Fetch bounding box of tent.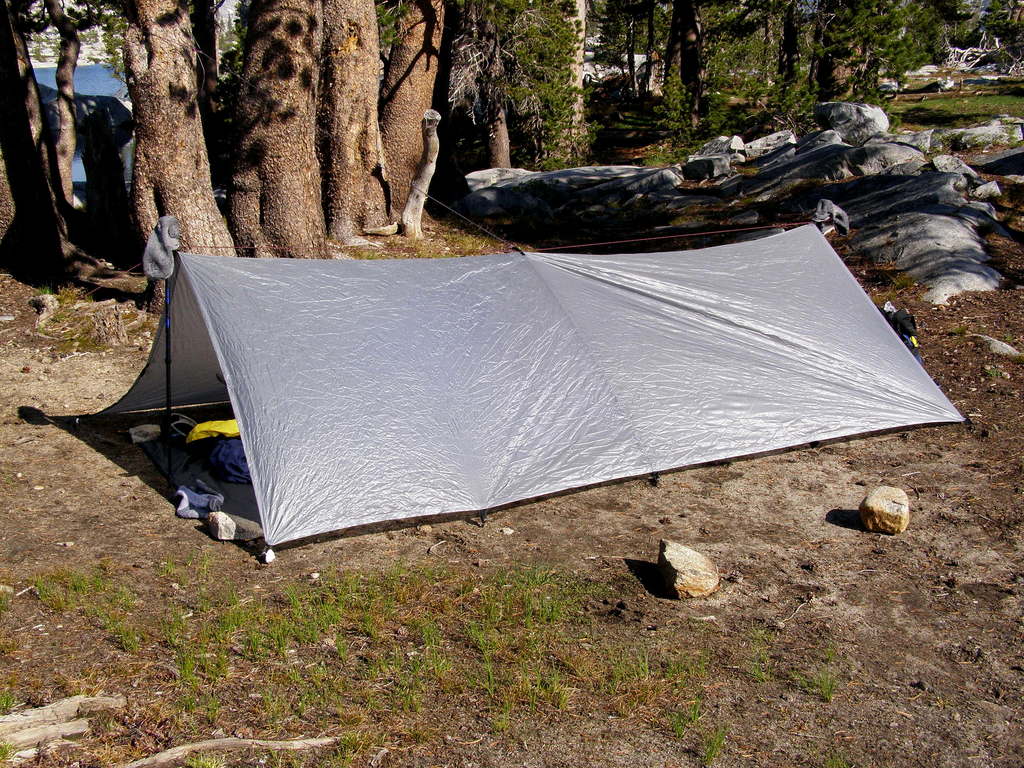
Bbox: 78/235/982/596.
